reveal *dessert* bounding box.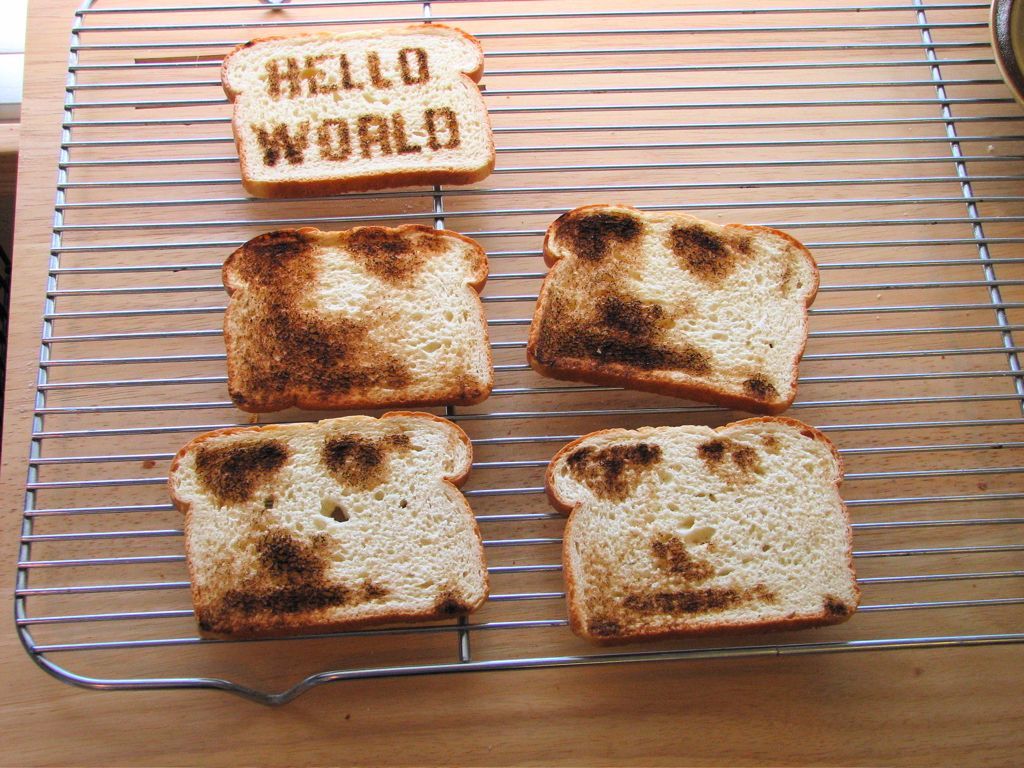
Revealed: detection(518, 198, 822, 412).
